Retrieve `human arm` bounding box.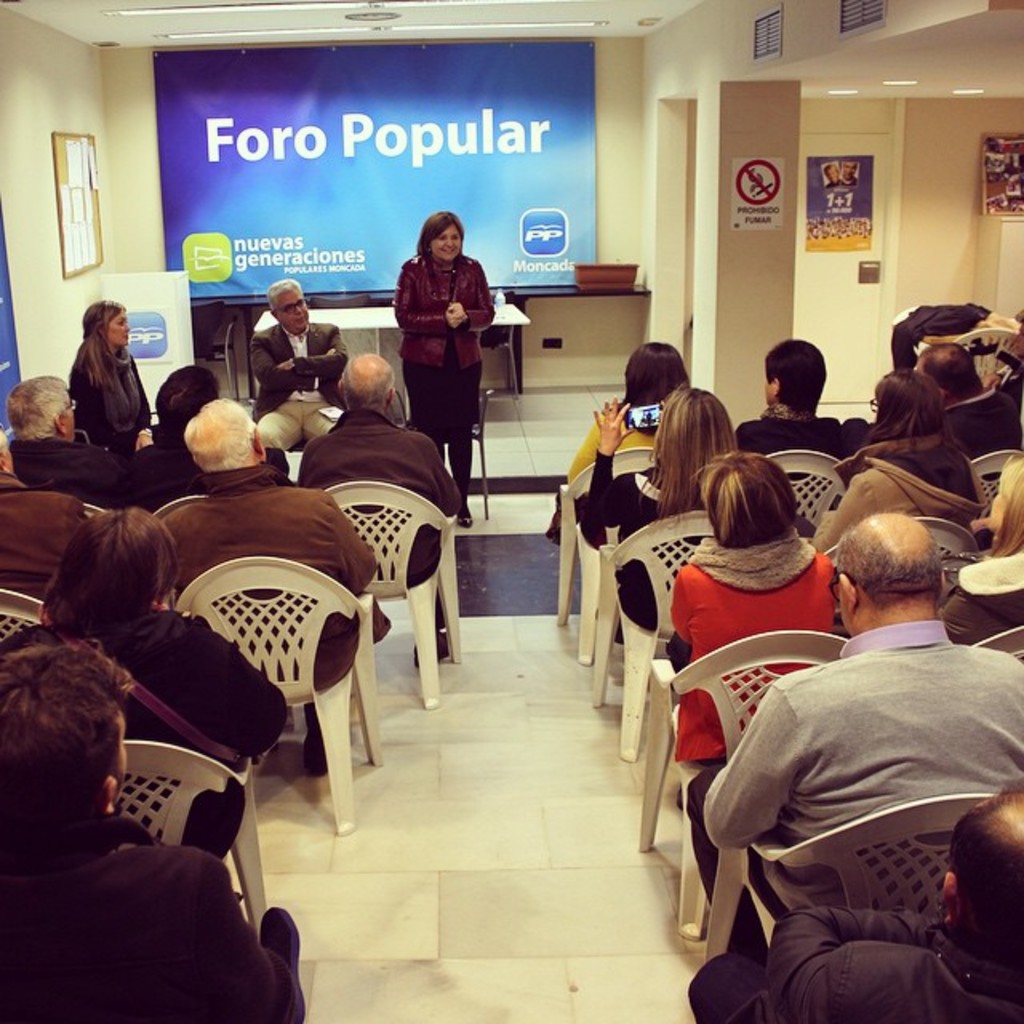
Bounding box: 558:414:605:483.
